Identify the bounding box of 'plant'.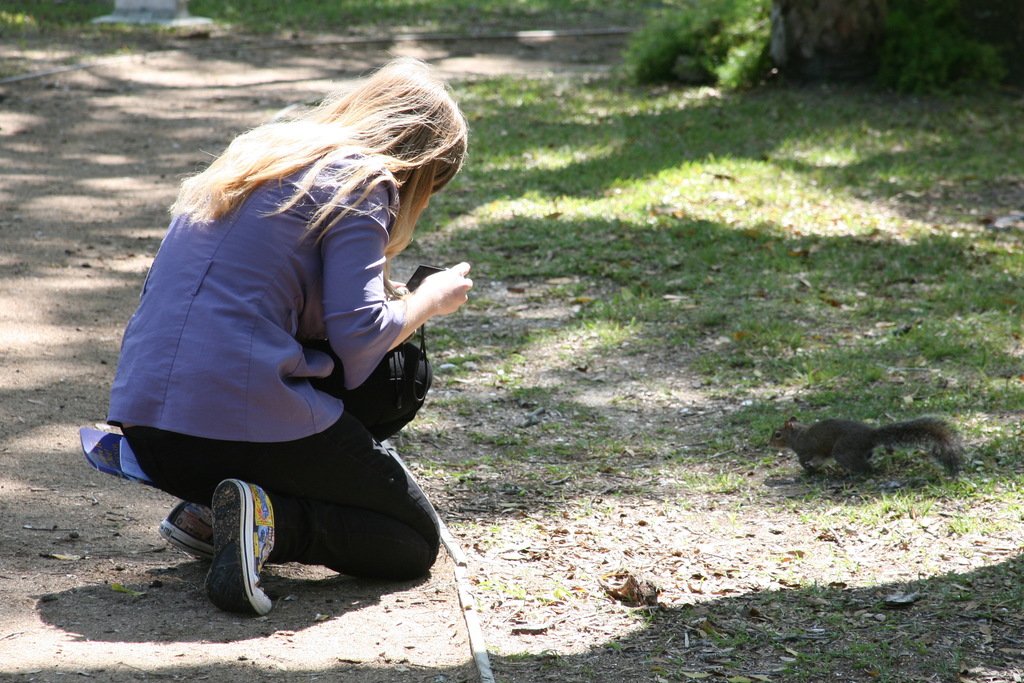
[476, 578, 500, 593].
